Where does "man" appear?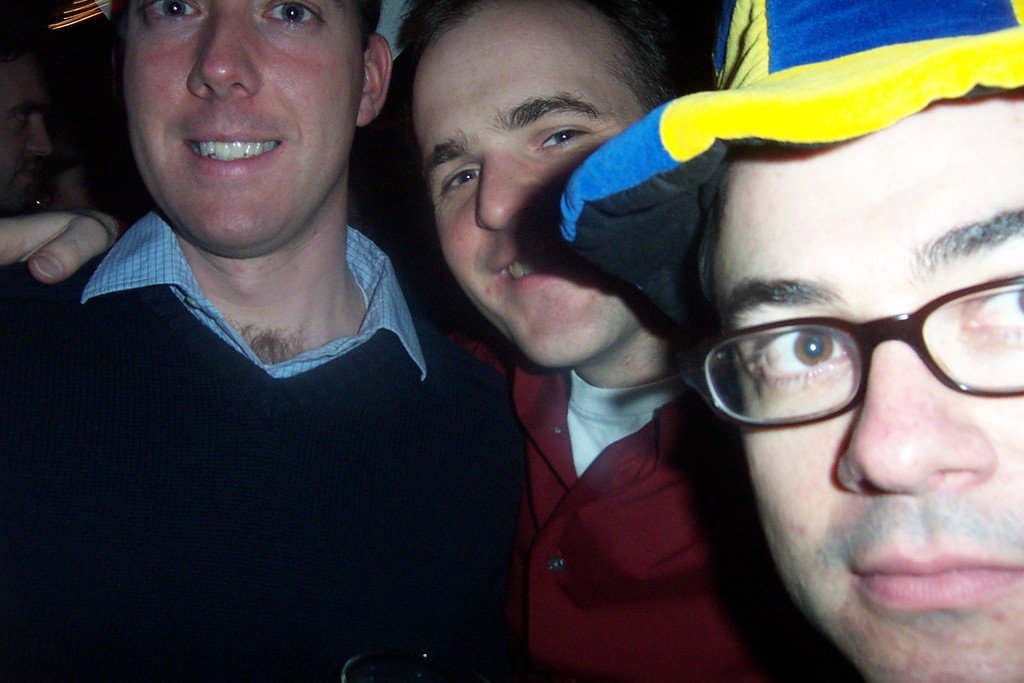
Appears at <box>0,0,847,682</box>.
